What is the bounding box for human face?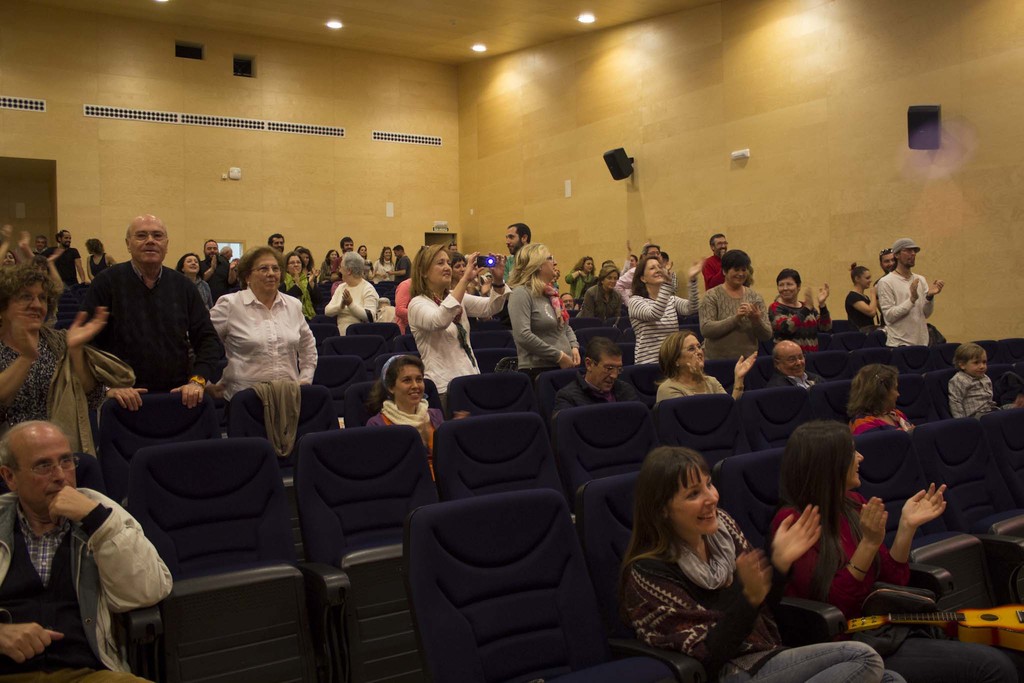
[781,345,805,372].
